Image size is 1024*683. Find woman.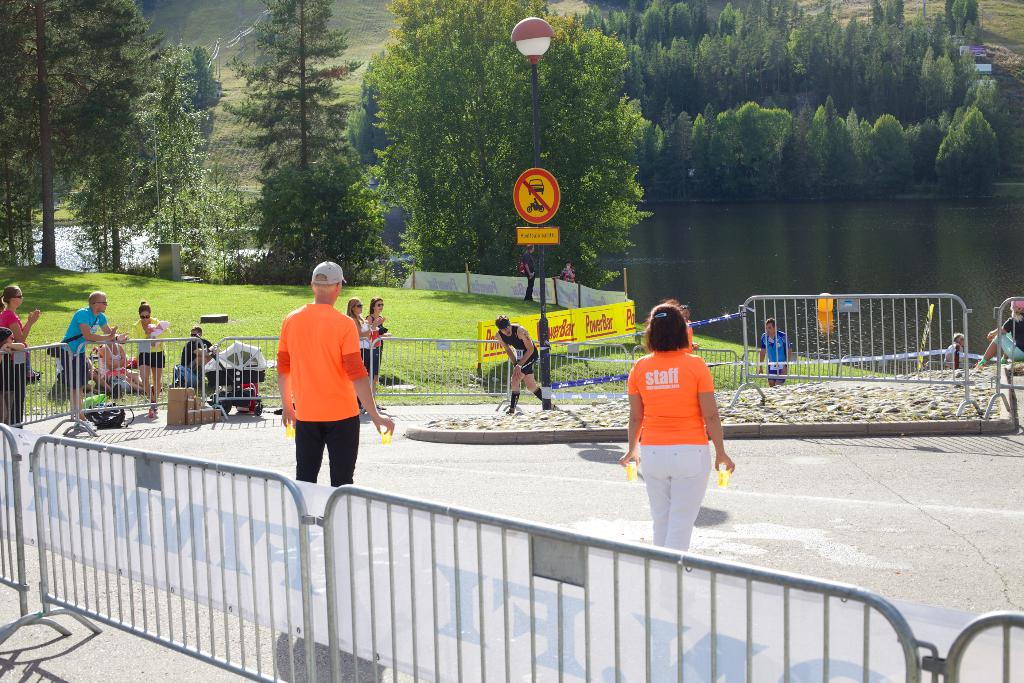
box=[346, 297, 385, 404].
